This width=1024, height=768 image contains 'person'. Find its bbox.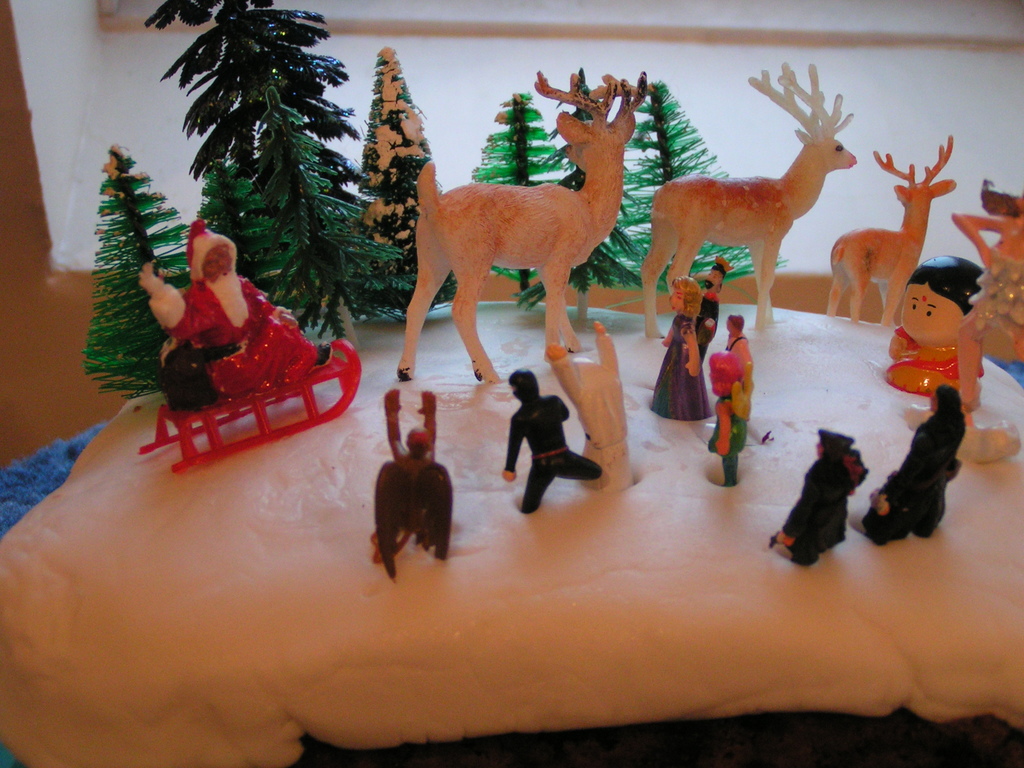
box=[884, 256, 986, 395].
